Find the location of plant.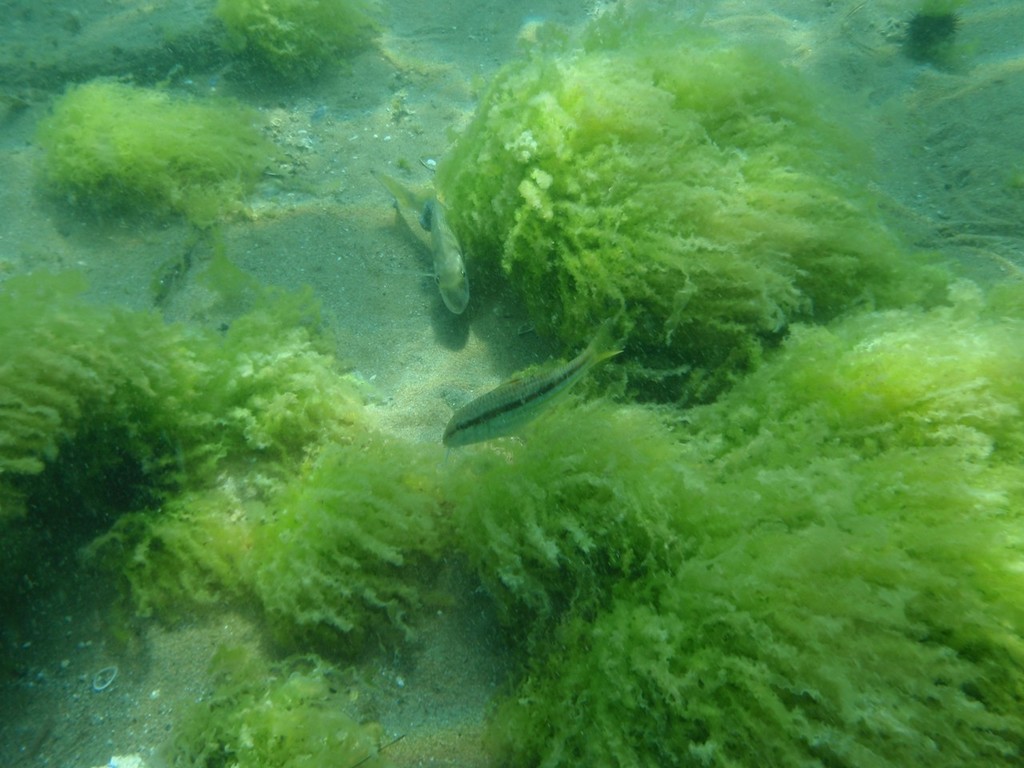
Location: x1=199 y1=273 x2=378 y2=482.
